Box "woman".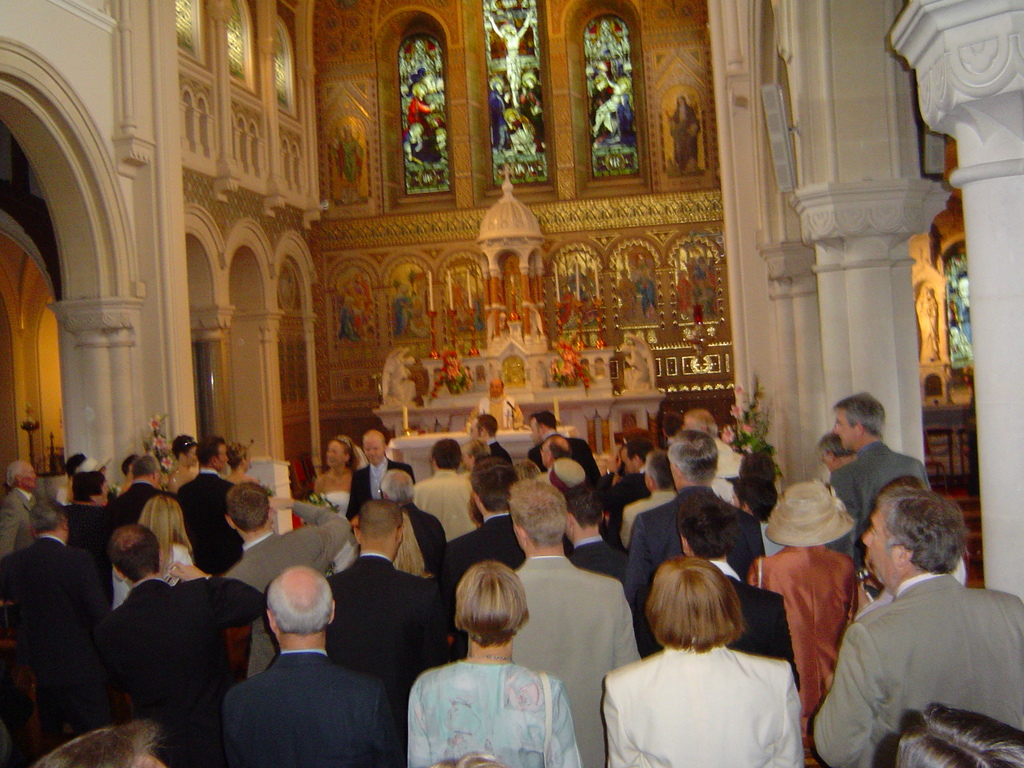
308:434:364:570.
